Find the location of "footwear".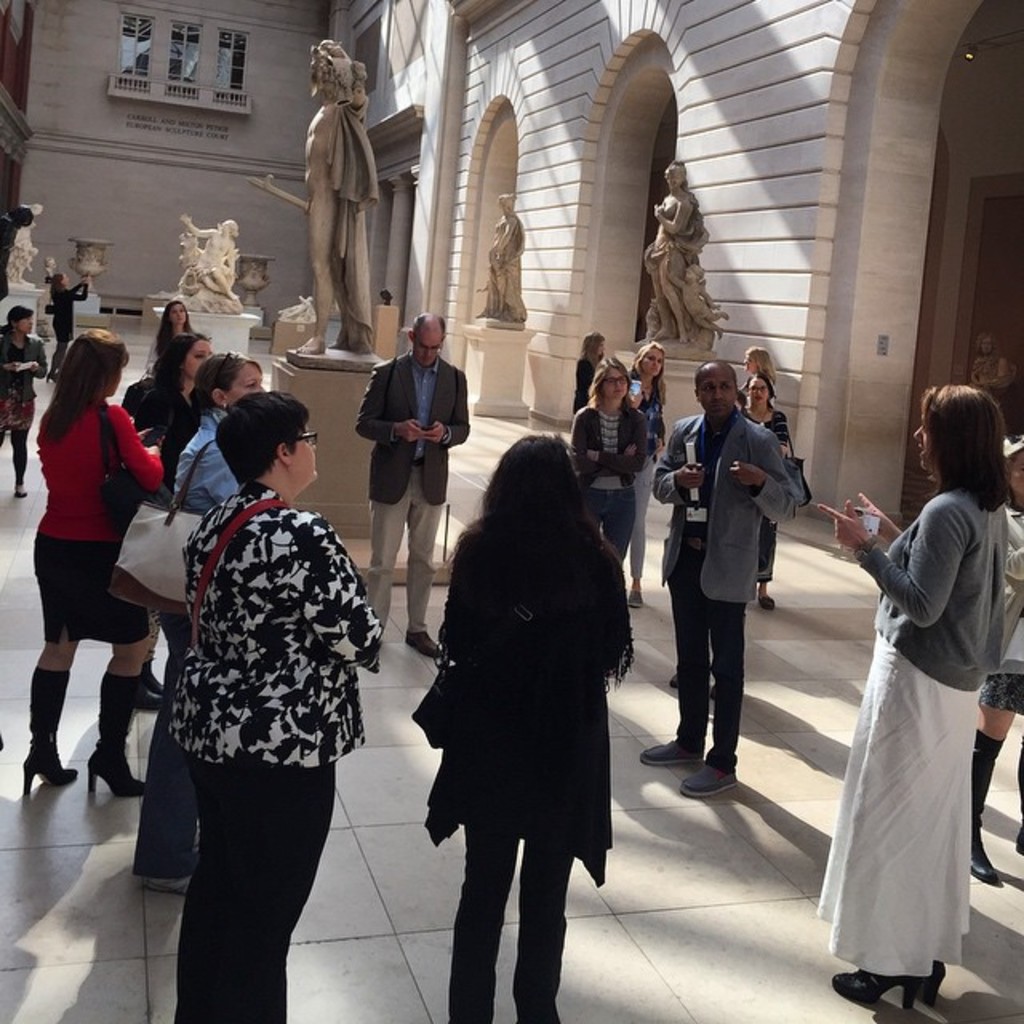
Location: {"x1": 624, "y1": 586, "x2": 646, "y2": 611}.
